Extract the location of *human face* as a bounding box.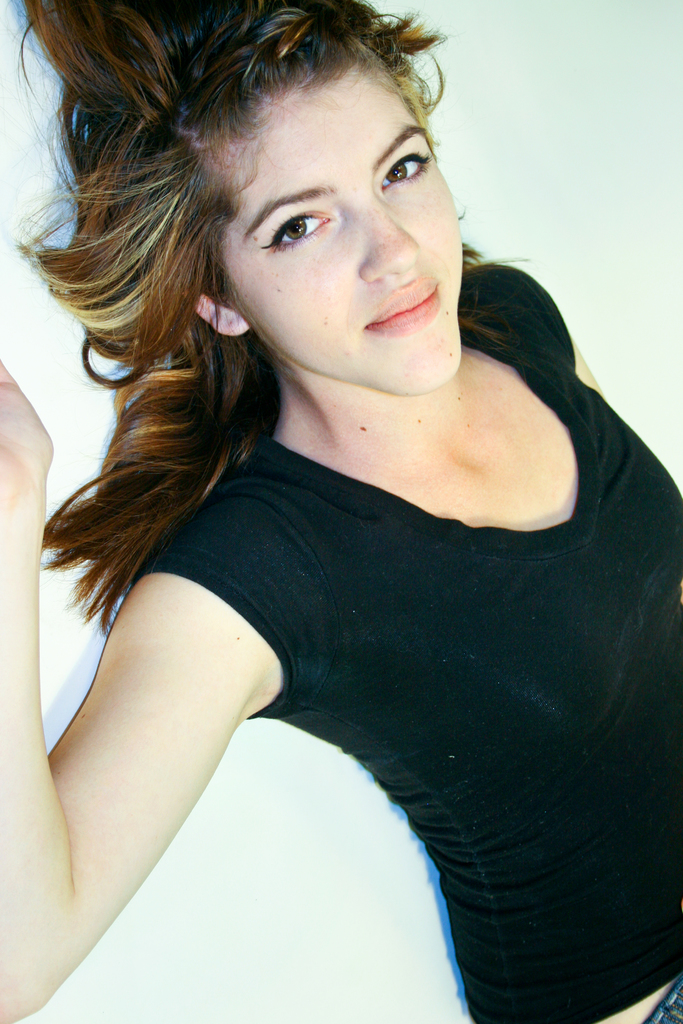
l=217, t=56, r=462, b=398.
